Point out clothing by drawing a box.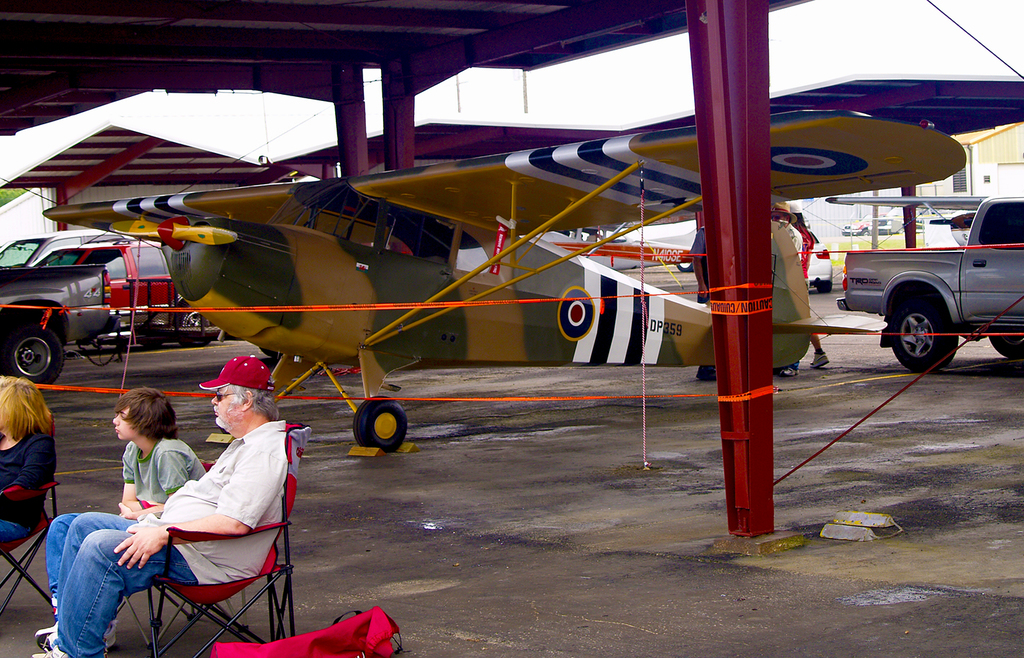
detection(47, 434, 212, 604).
